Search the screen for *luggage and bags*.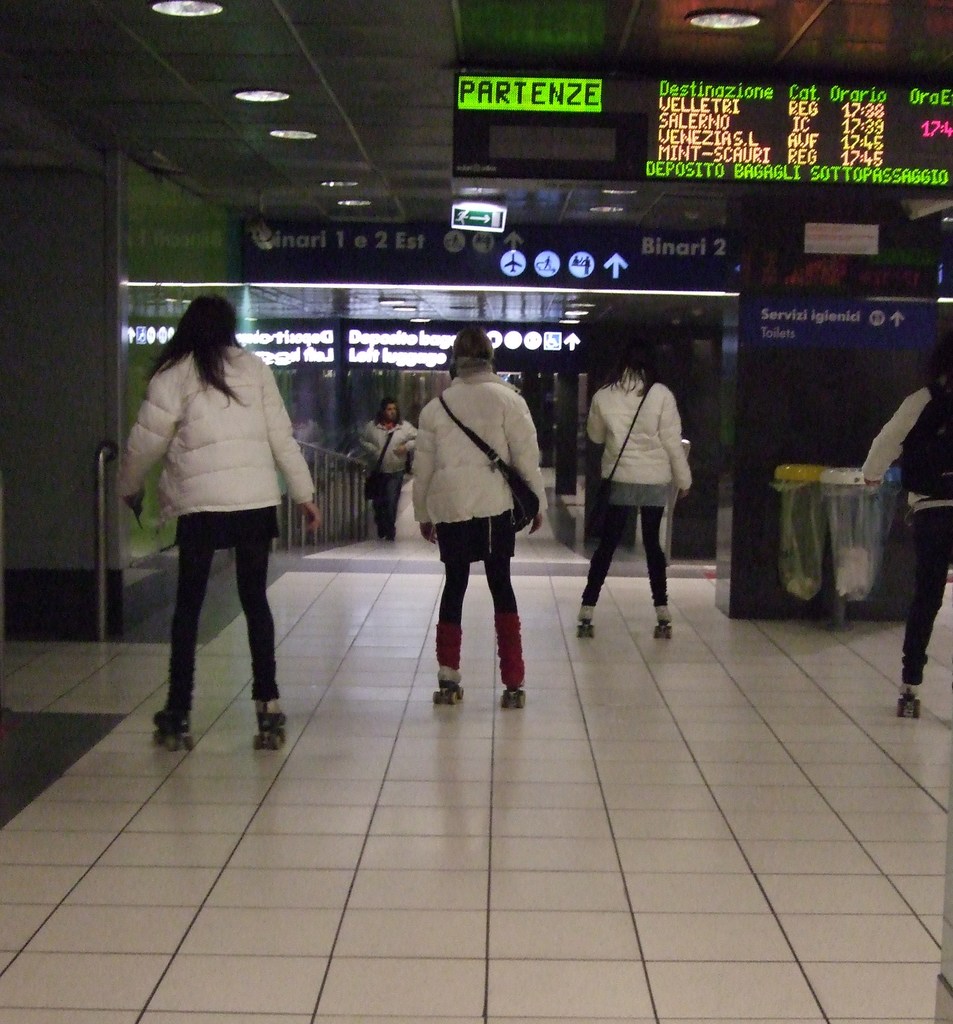
Found at left=369, top=428, right=397, bottom=504.
